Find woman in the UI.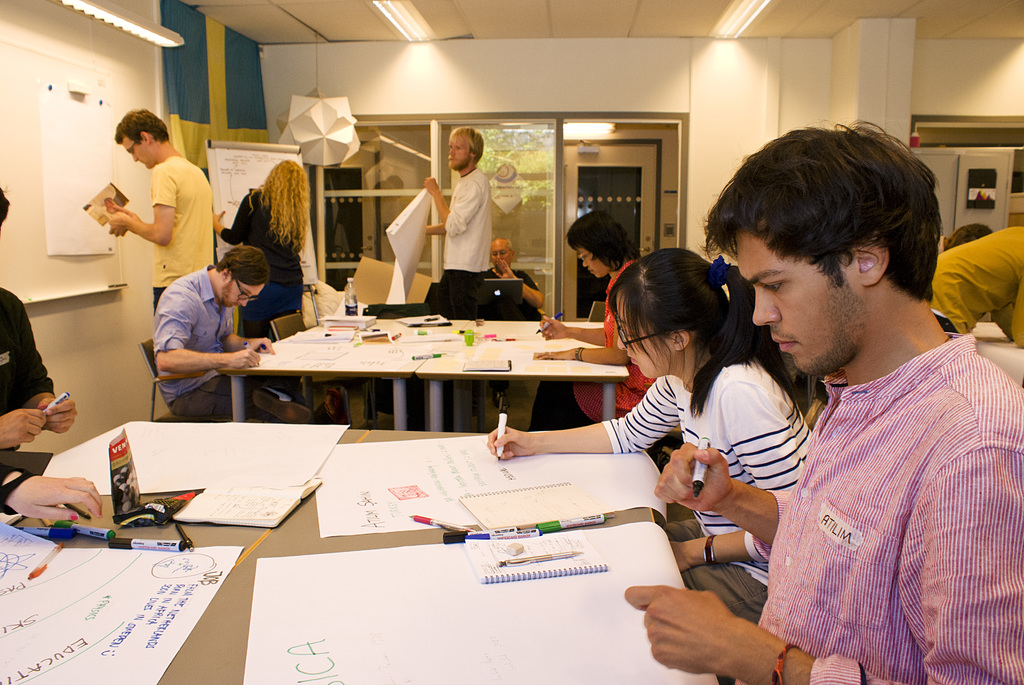
UI element at box(525, 205, 661, 436).
